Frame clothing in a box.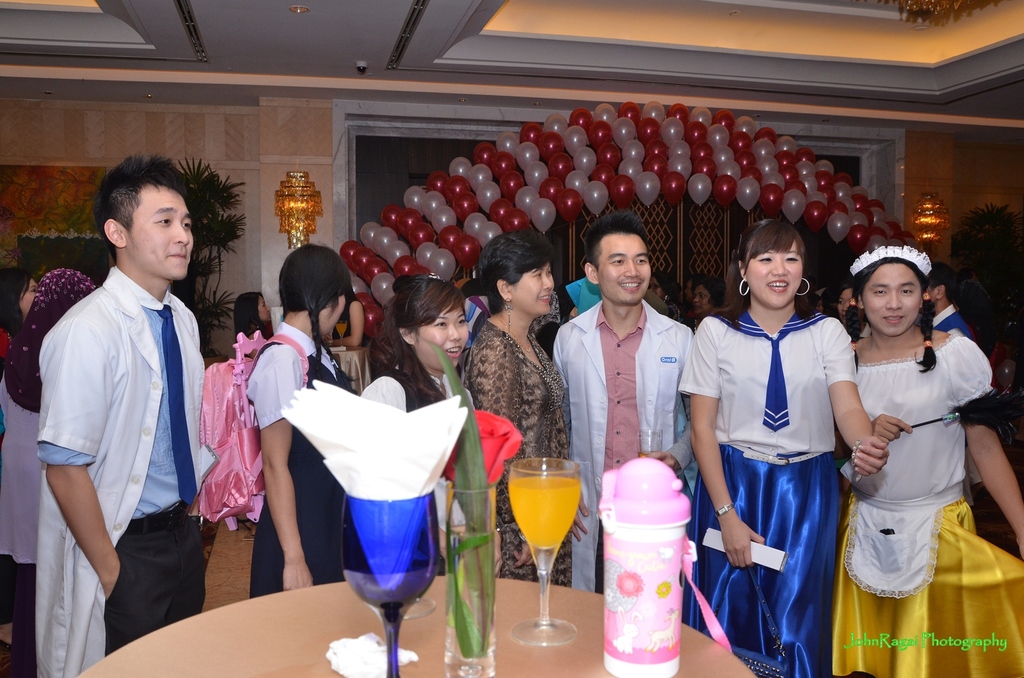
[554,292,694,592].
